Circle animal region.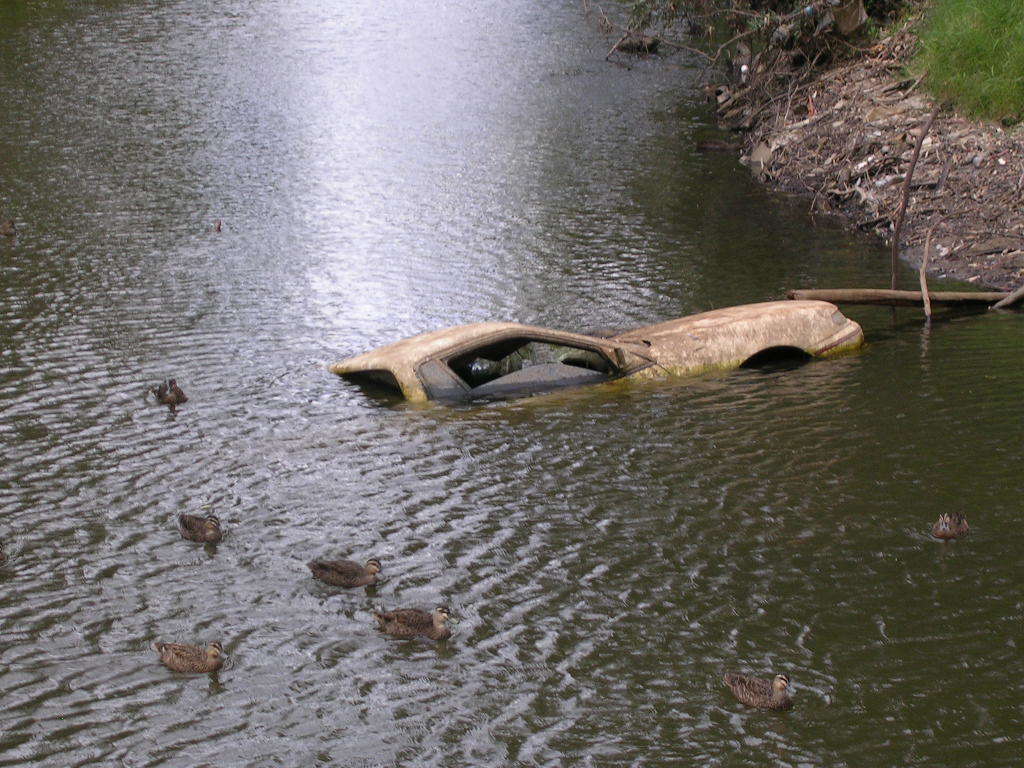
Region: 179 511 223 547.
